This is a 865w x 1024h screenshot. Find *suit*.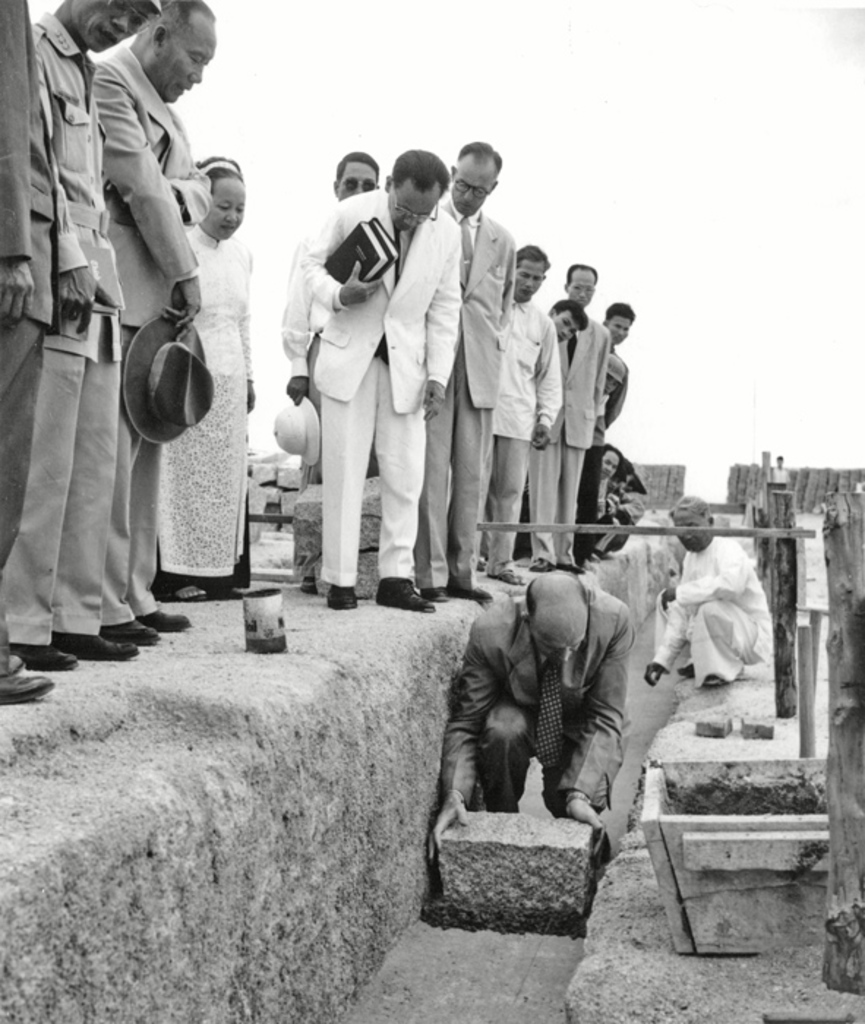
Bounding box: 7 7 98 644.
